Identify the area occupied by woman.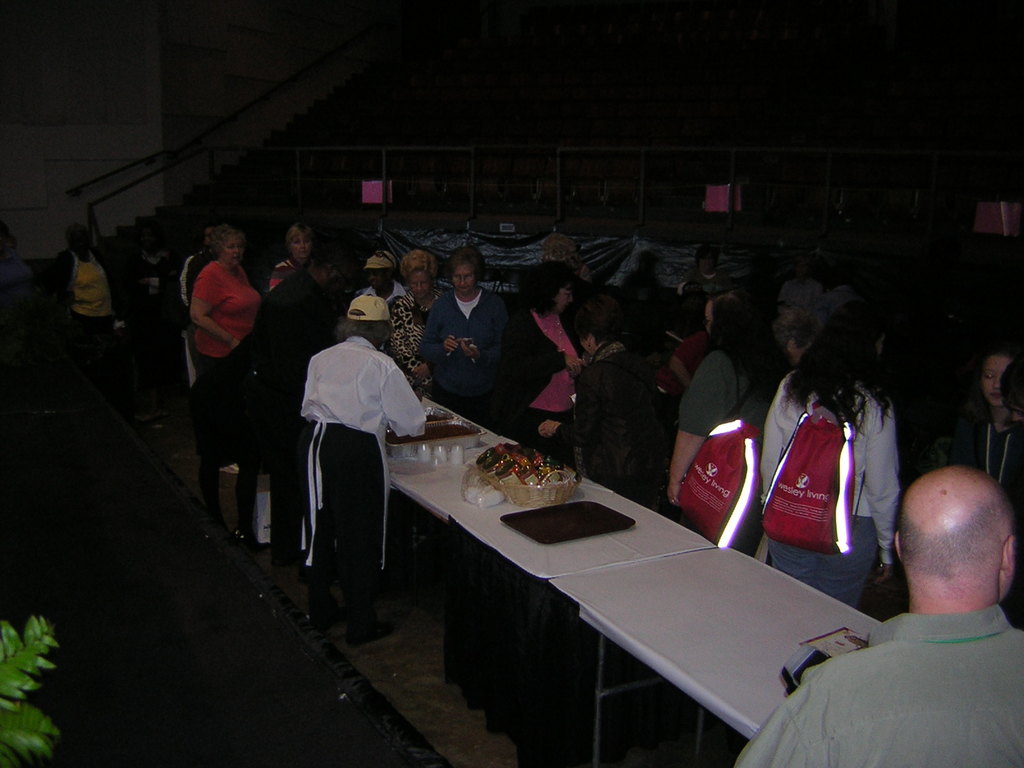
Area: select_region(540, 291, 664, 512).
